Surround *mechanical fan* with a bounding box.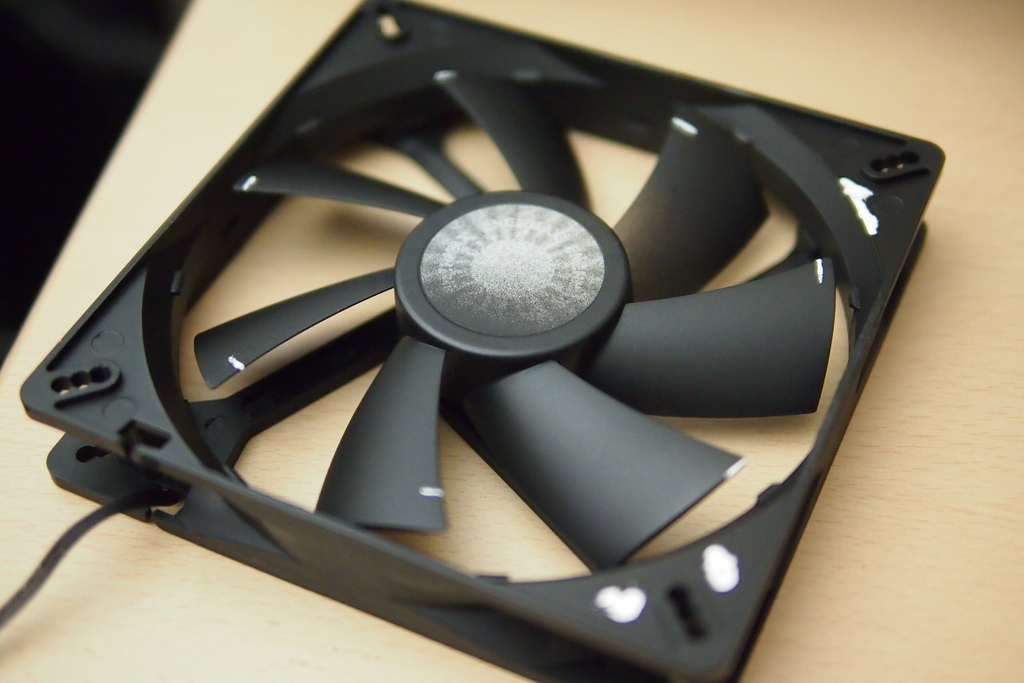
bbox=(2, 0, 950, 682).
